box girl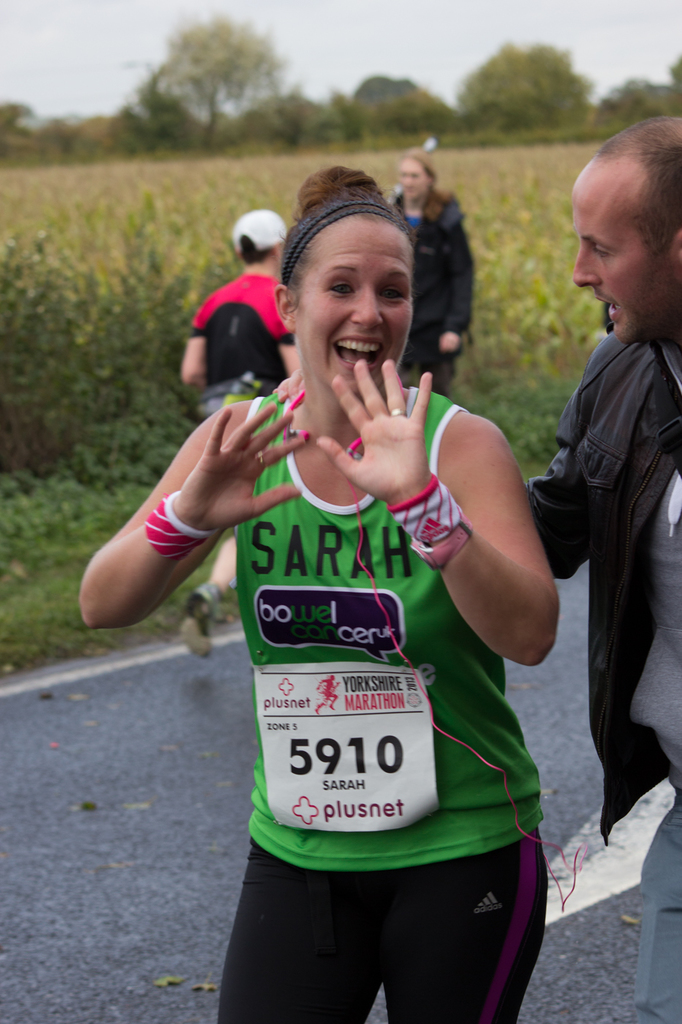
<box>382,151,485,412</box>
